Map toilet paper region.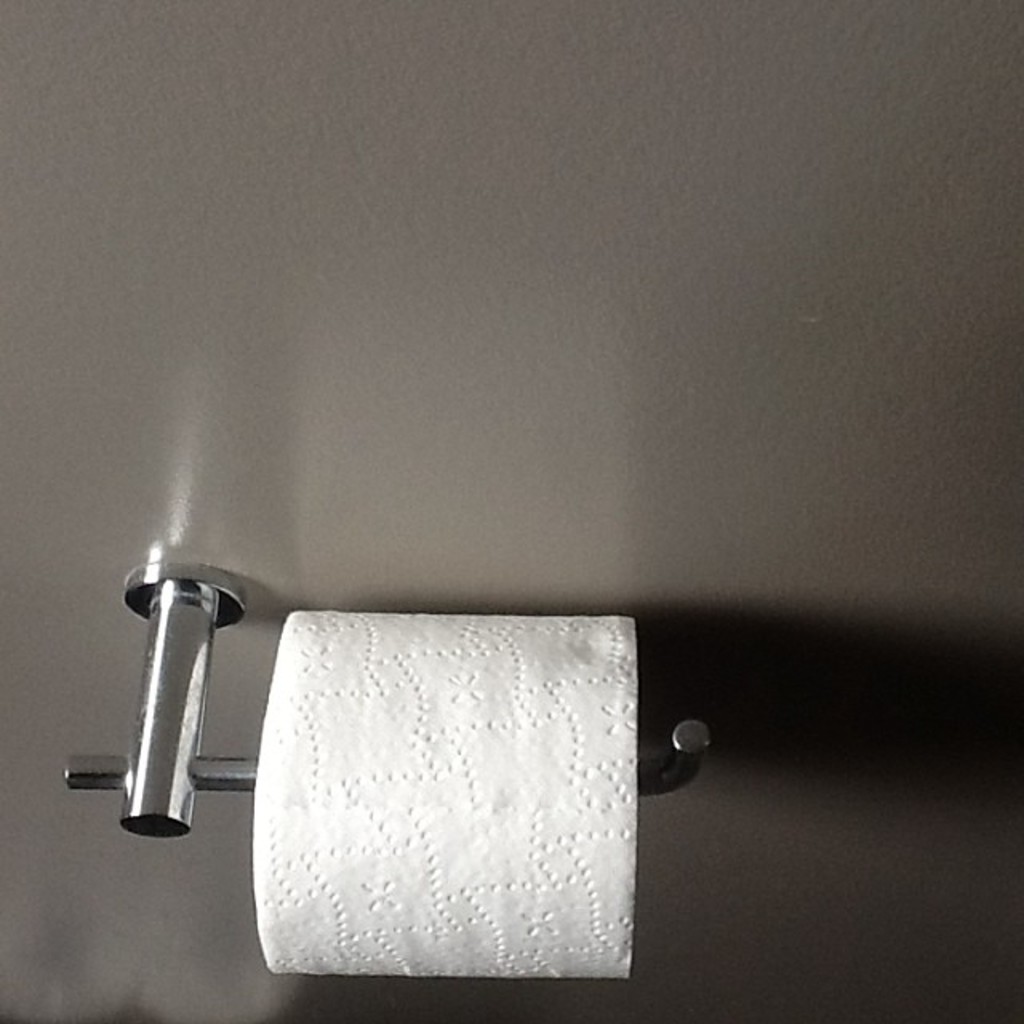
Mapped to (245, 608, 650, 990).
